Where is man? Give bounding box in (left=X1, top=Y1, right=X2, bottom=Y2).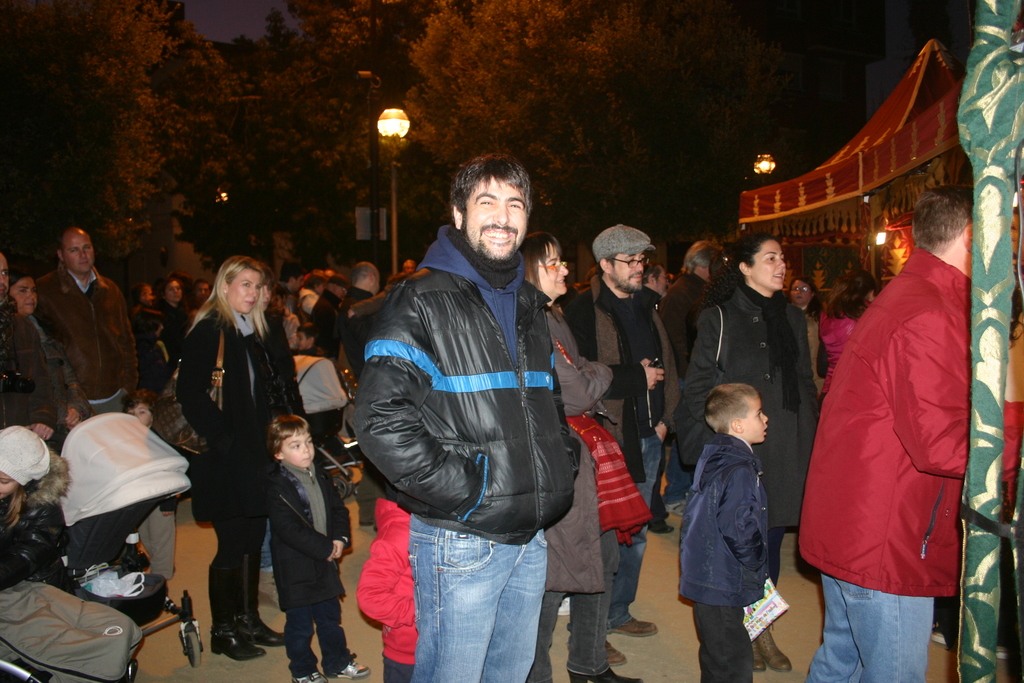
(left=797, top=188, right=1023, bottom=682).
